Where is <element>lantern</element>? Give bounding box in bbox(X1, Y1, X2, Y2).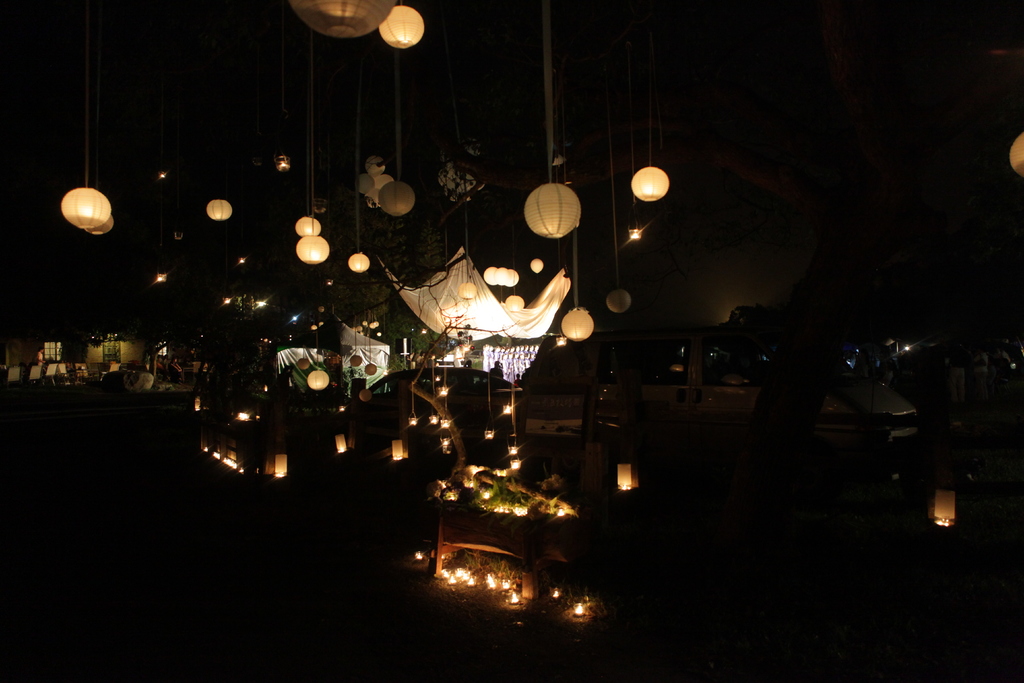
bbox(426, 411, 438, 425).
